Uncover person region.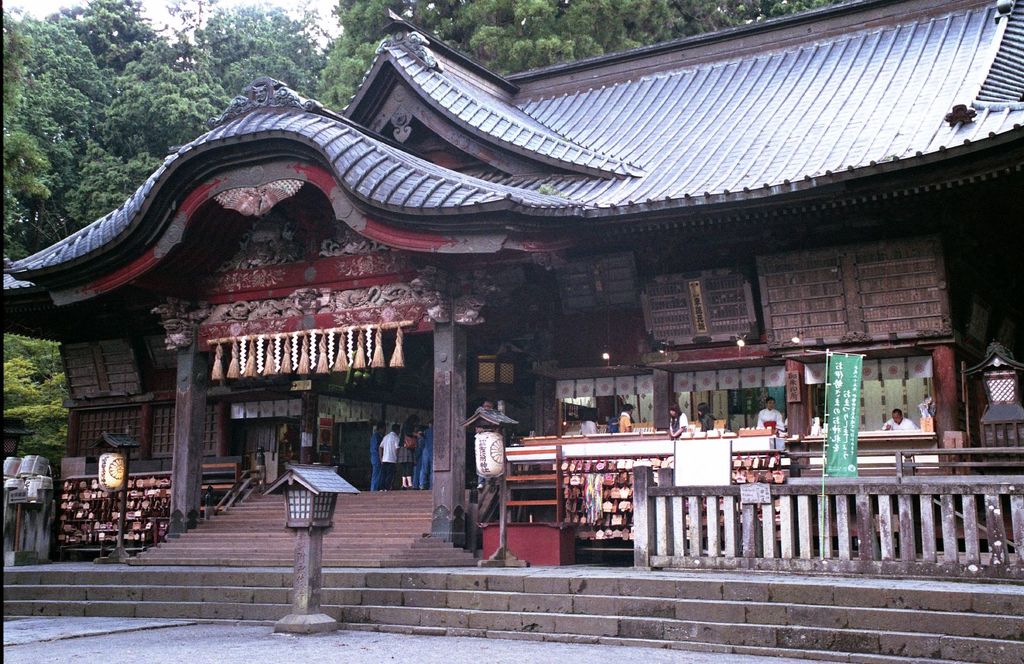
Uncovered: detection(697, 402, 715, 432).
